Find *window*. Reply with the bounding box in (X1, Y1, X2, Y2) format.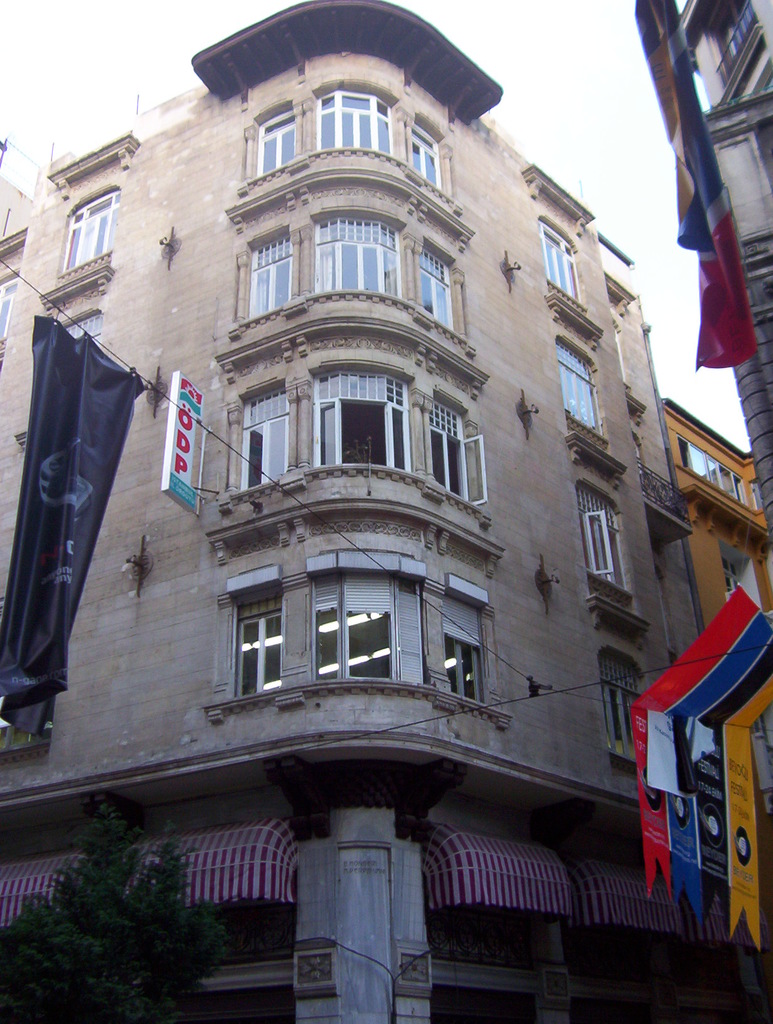
(247, 237, 289, 318).
